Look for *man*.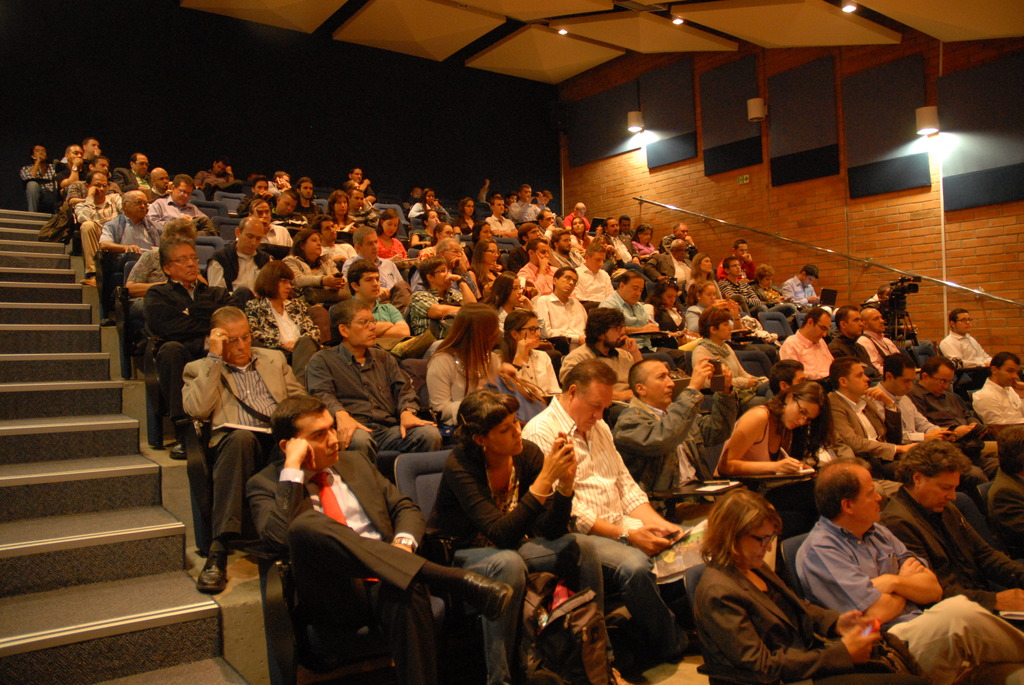
Found: bbox(150, 236, 230, 457).
